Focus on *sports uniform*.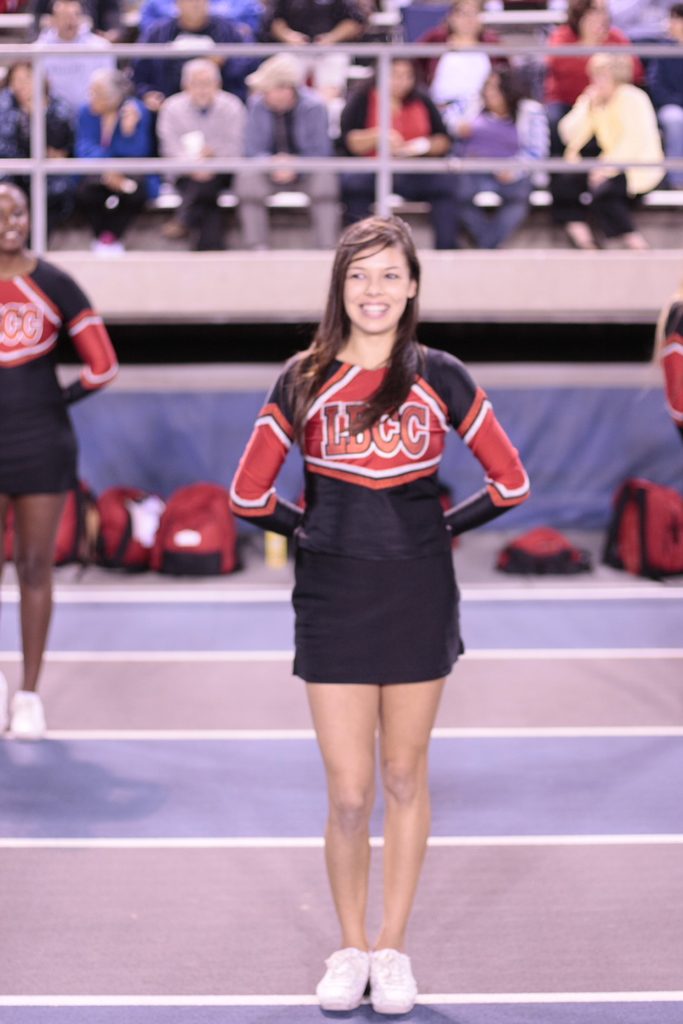
Focused at <bbox>228, 339, 531, 1014</bbox>.
